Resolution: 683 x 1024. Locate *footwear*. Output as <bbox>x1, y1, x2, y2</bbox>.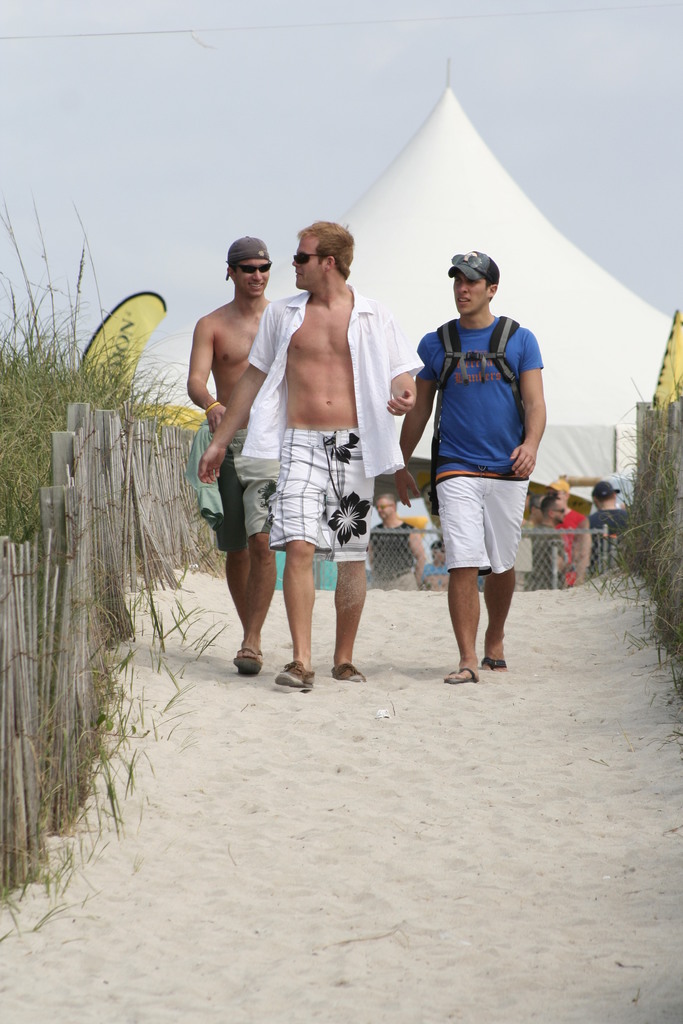
<bbox>233, 652, 263, 678</bbox>.
